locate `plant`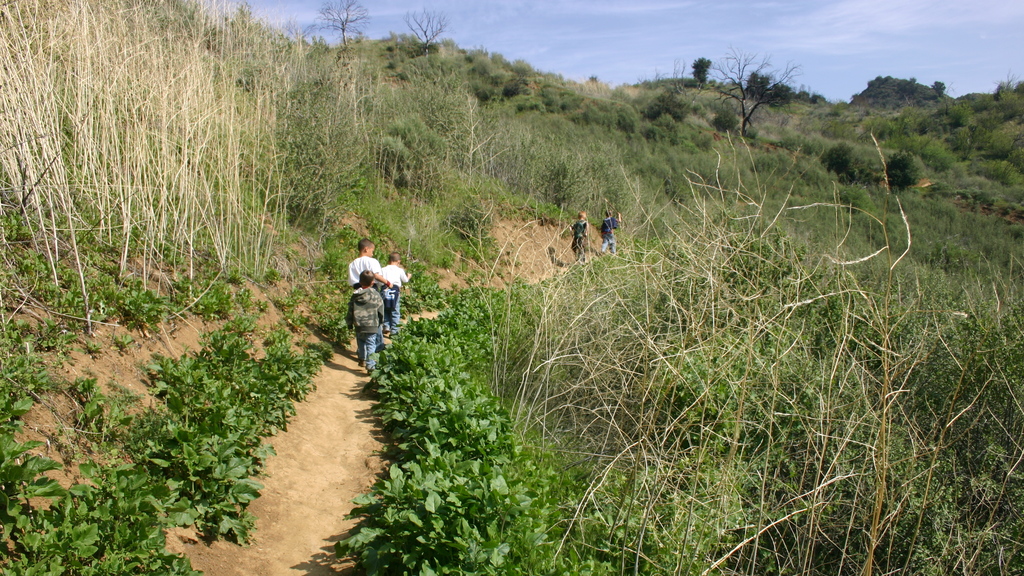
select_region(1, 434, 67, 525)
